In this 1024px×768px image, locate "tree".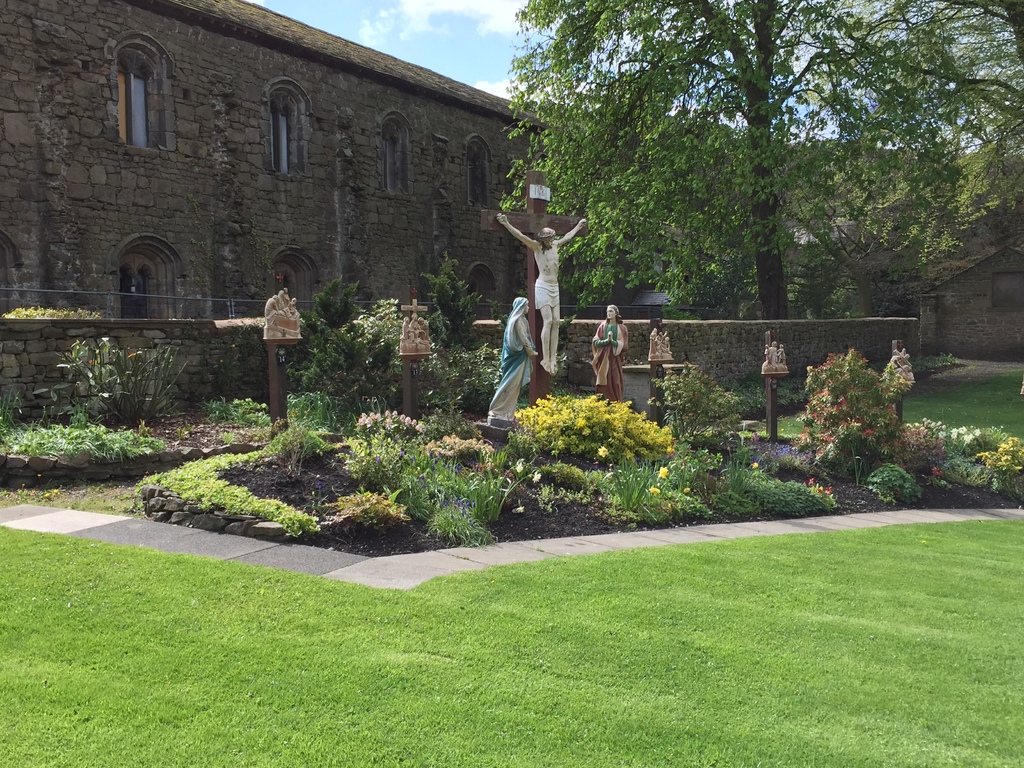
Bounding box: [x1=499, y1=0, x2=980, y2=320].
